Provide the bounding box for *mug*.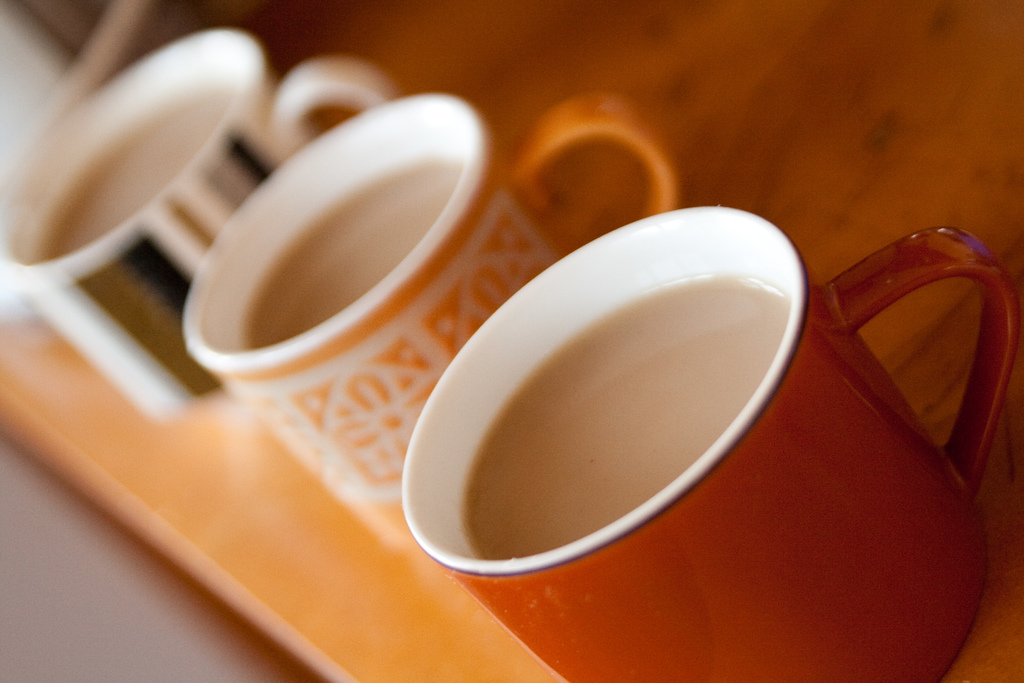
(left=401, top=206, right=1015, bottom=682).
